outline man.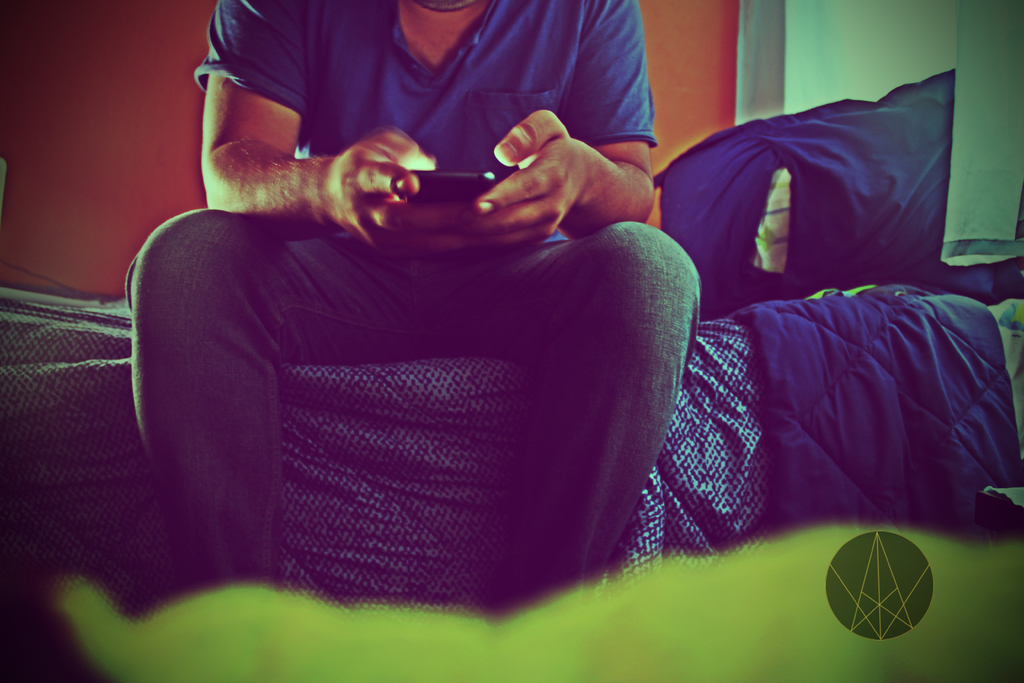
Outline: select_region(127, 0, 701, 618).
